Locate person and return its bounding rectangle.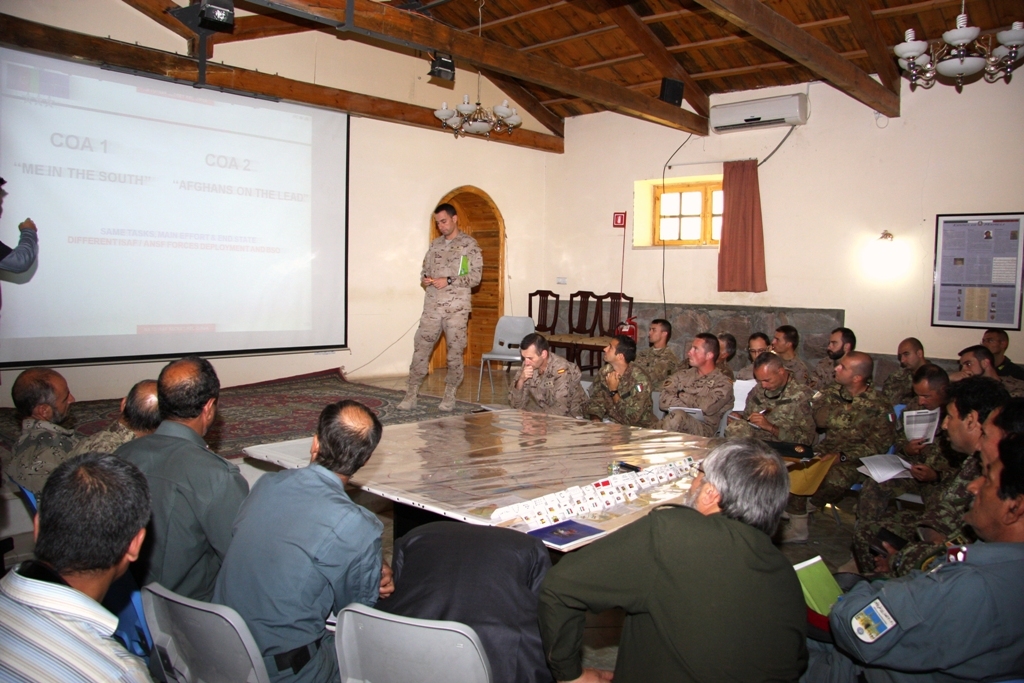
bbox=[389, 526, 552, 682].
